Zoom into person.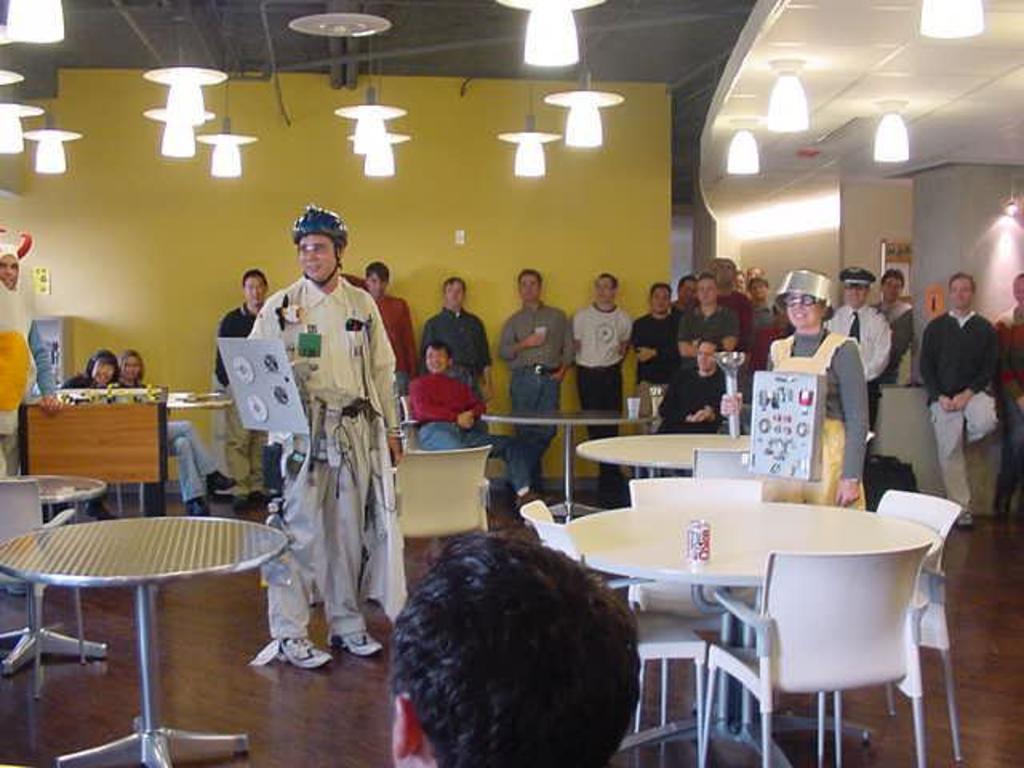
Zoom target: l=355, t=254, r=419, b=394.
